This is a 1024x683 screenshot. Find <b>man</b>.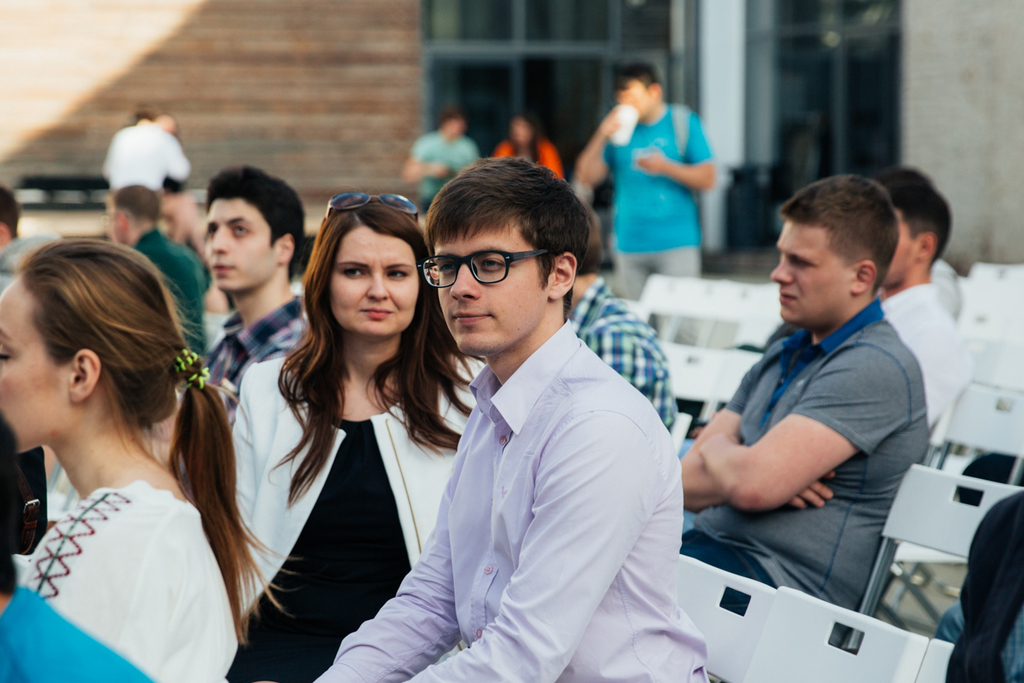
Bounding box: box(672, 176, 932, 648).
